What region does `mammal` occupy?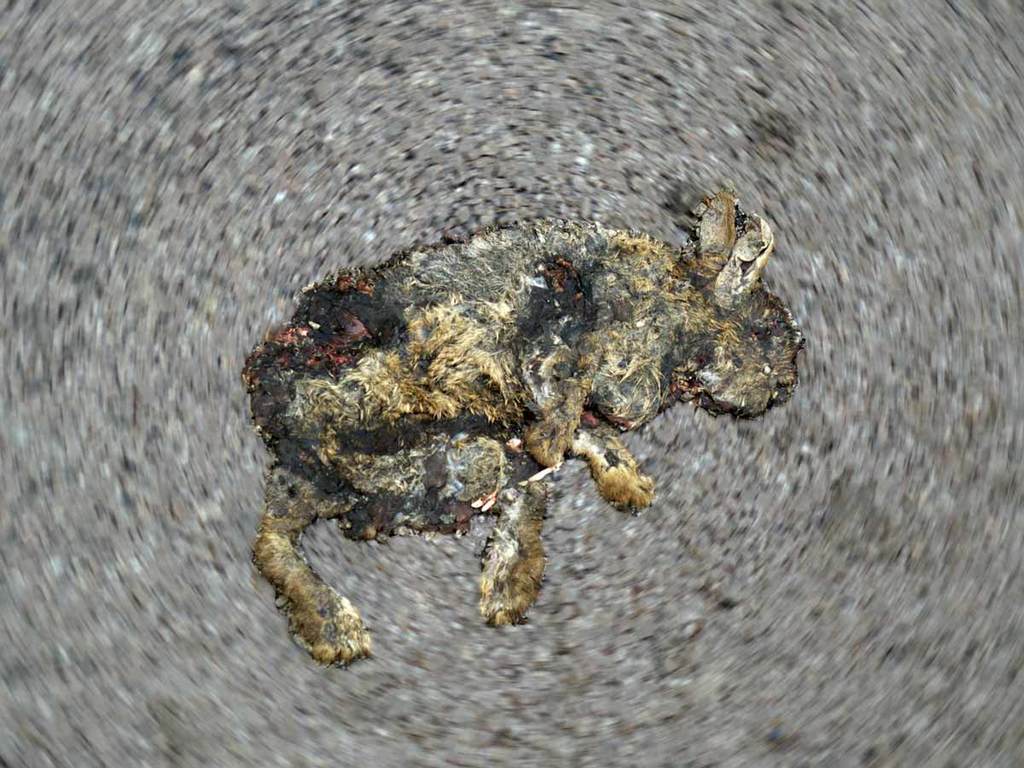
[228,241,828,715].
